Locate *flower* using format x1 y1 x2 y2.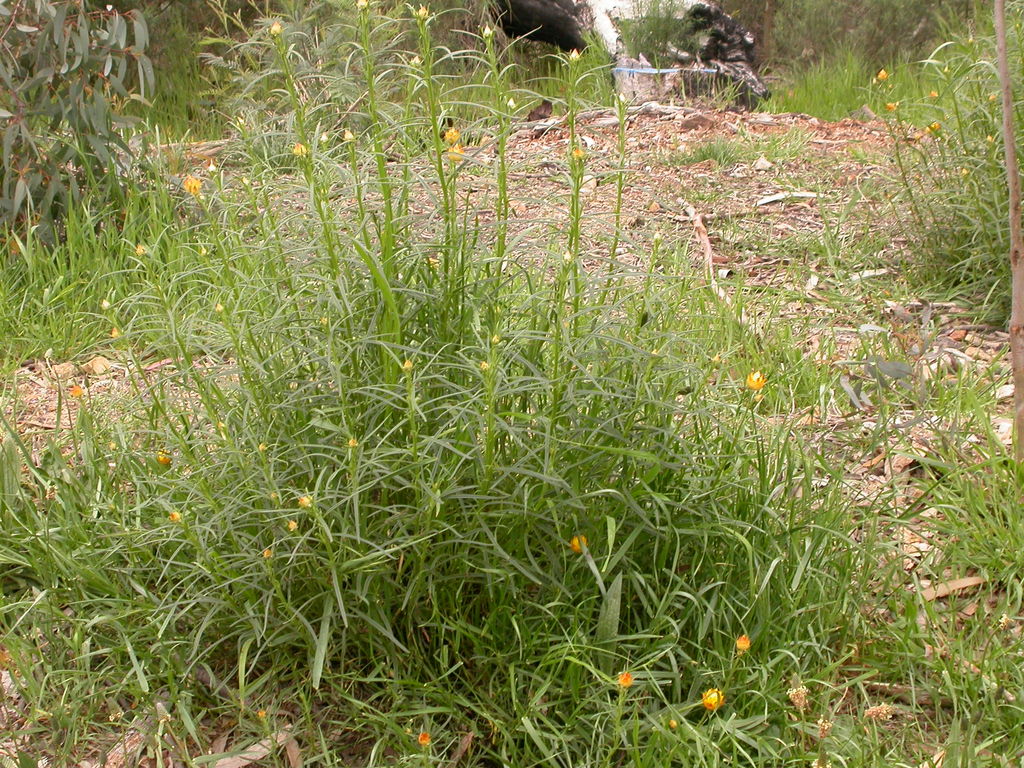
569 145 579 161.
